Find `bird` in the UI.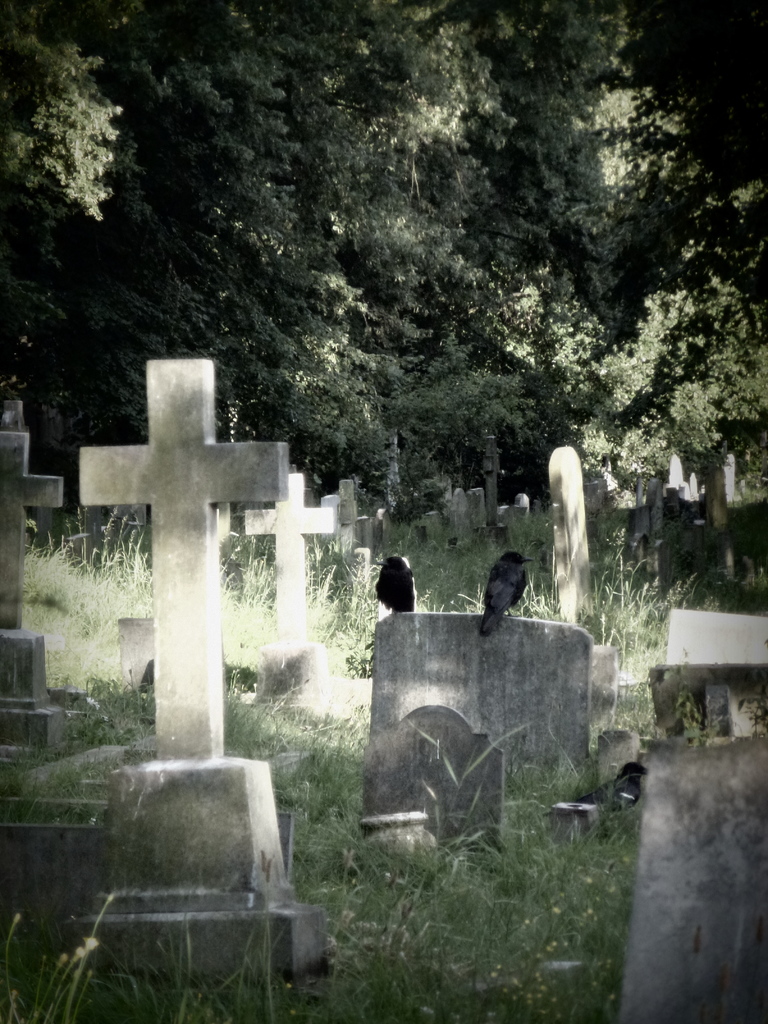
UI element at {"left": 374, "top": 548, "right": 409, "bottom": 612}.
